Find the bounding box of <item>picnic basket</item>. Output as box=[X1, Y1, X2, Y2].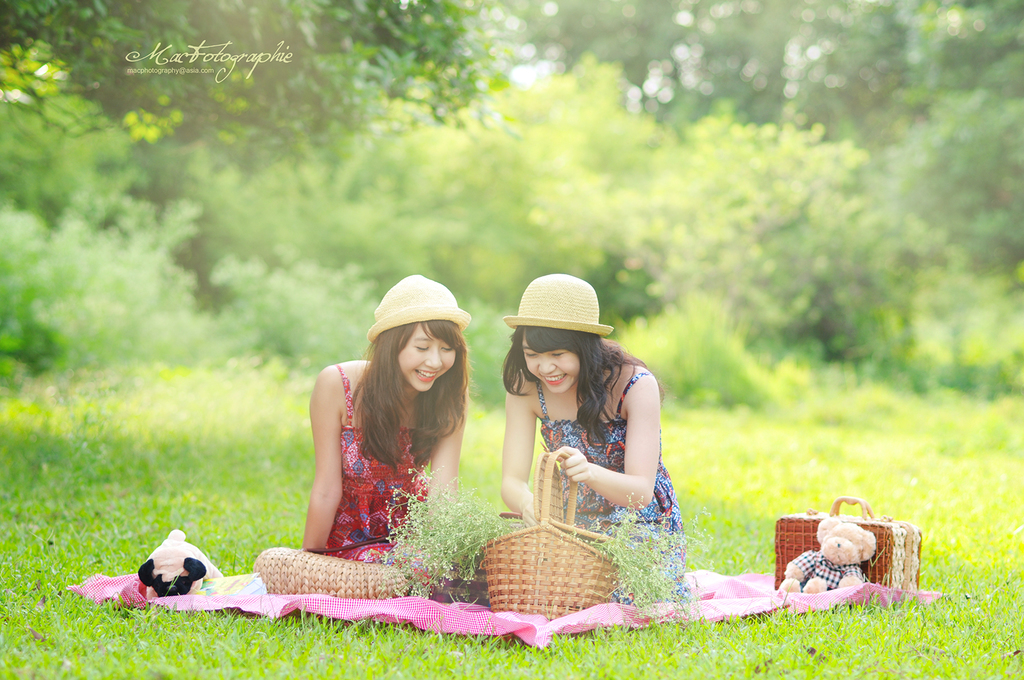
box=[479, 450, 616, 621].
